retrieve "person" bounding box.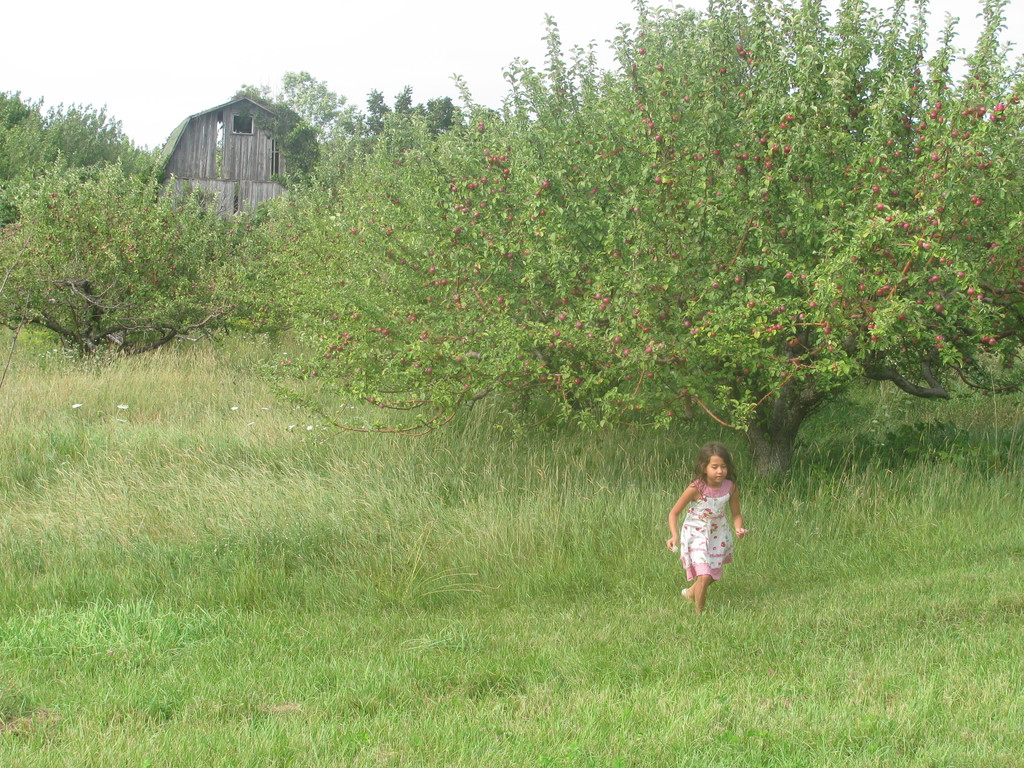
Bounding box: 667:435:751:620.
